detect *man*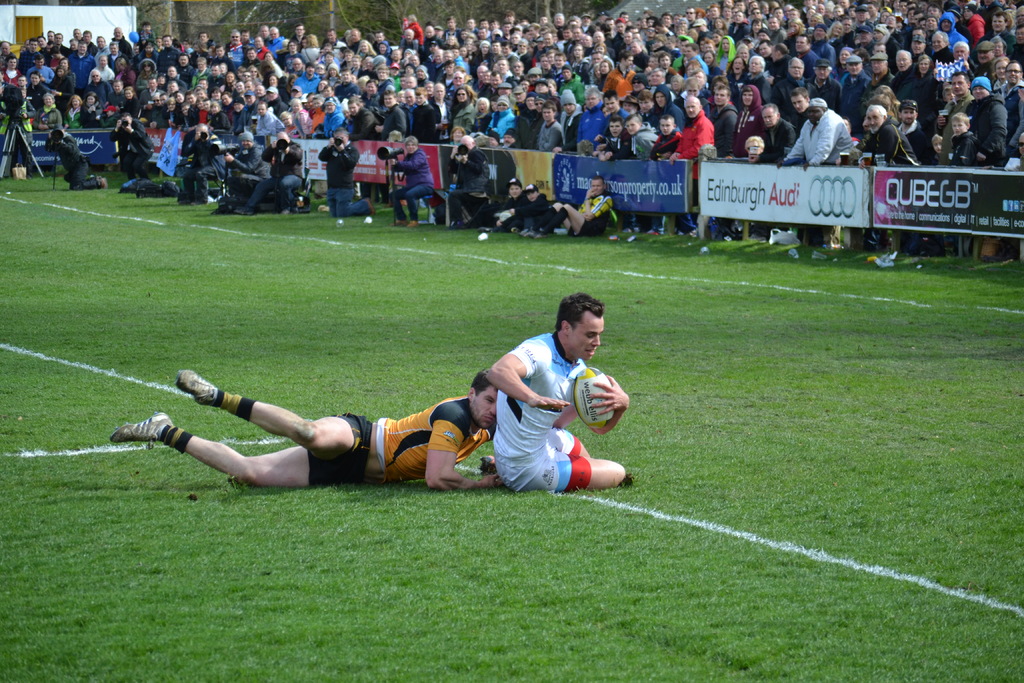
706,85,733,157
